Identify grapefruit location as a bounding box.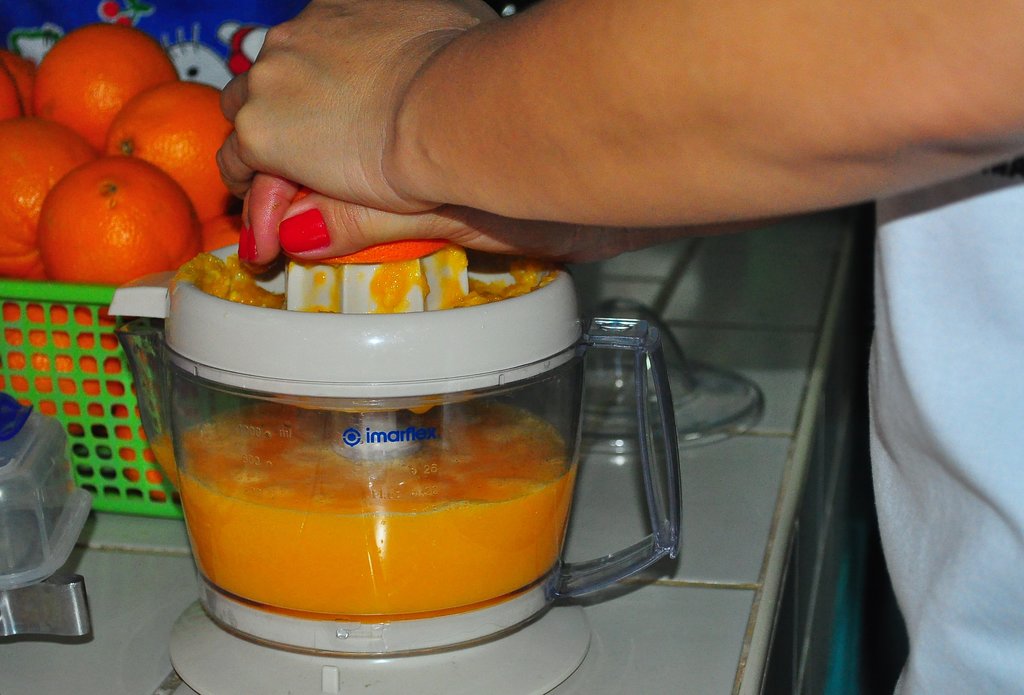
<bbox>104, 77, 236, 221</bbox>.
